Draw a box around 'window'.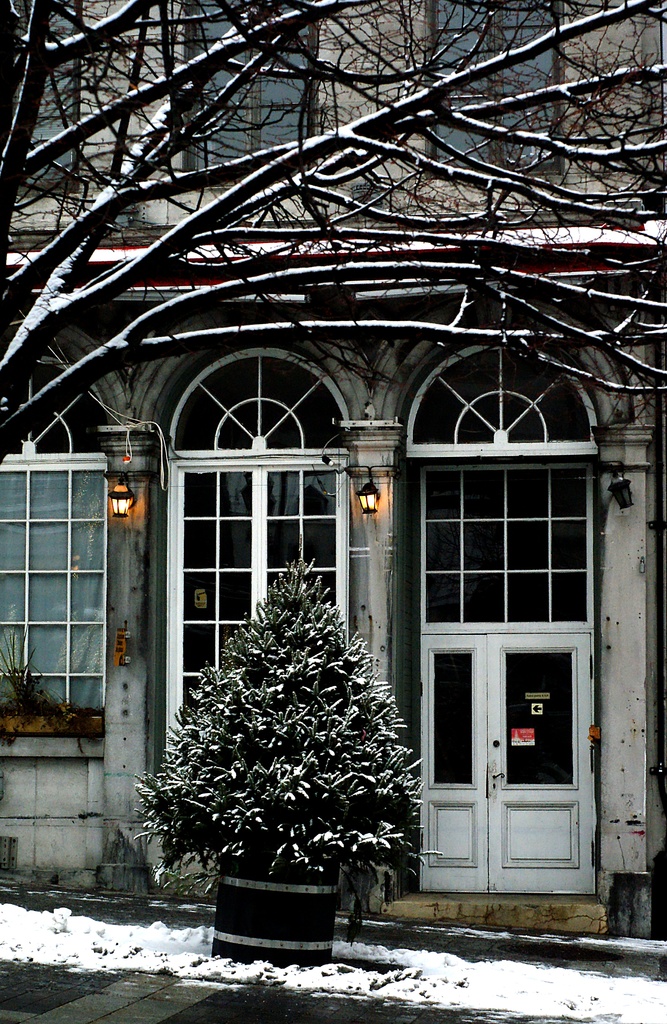
rect(421, 9, 559, 168).
